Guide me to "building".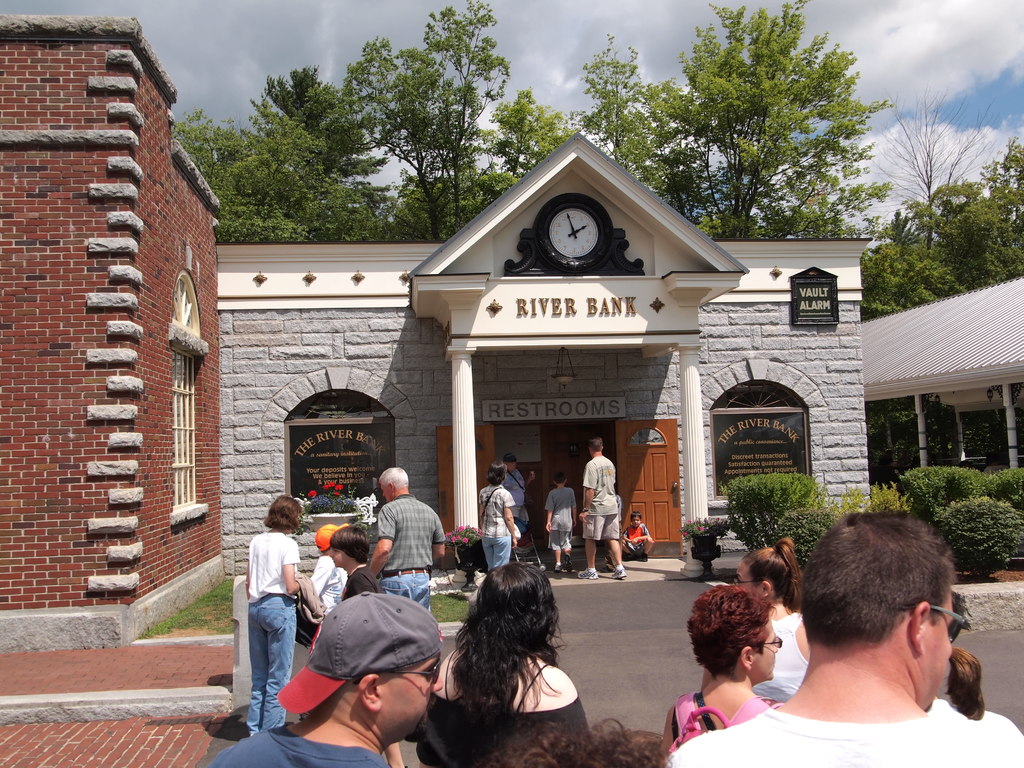
Guidance: <bbox>222, 132, 873, 558</bbox>.
